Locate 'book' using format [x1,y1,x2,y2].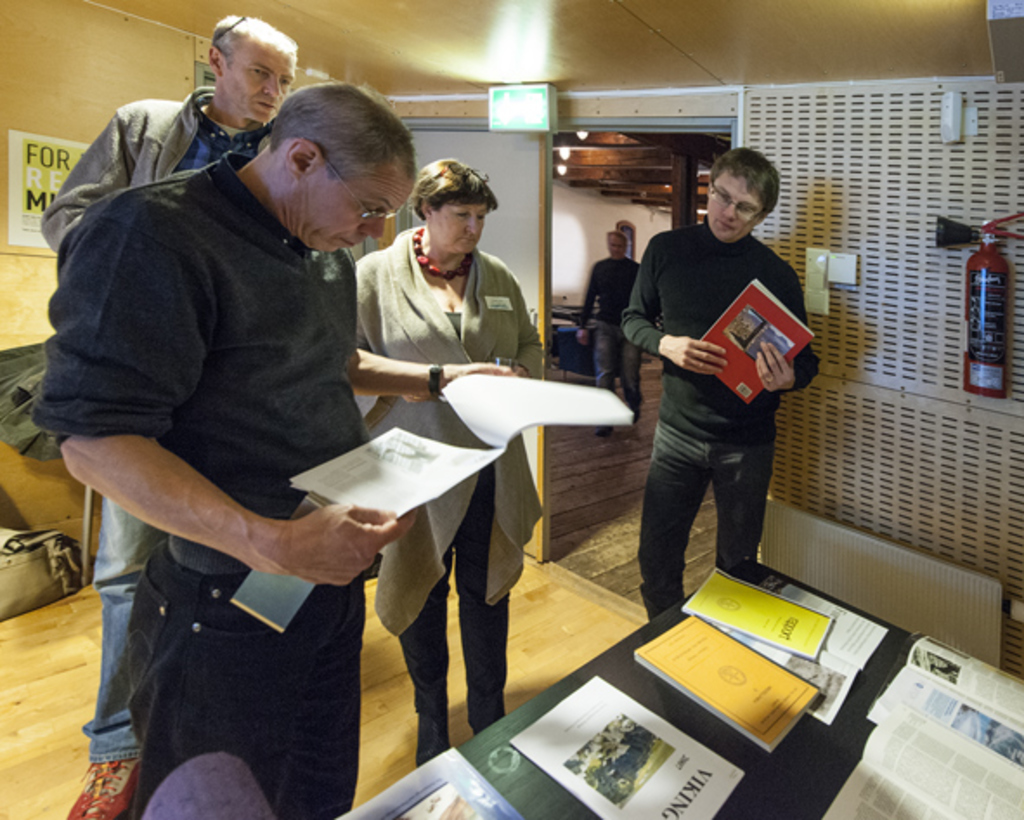
[723,572,885,723].
